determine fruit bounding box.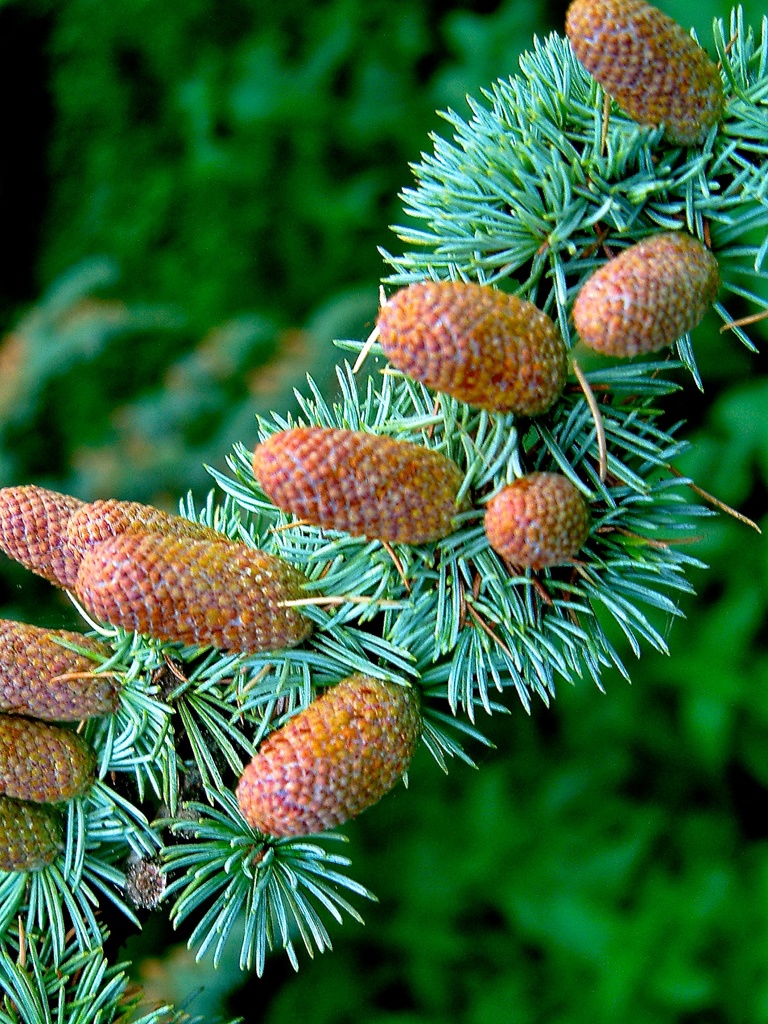
Determined: [left=0, top=796, right=72, bottom=872].
